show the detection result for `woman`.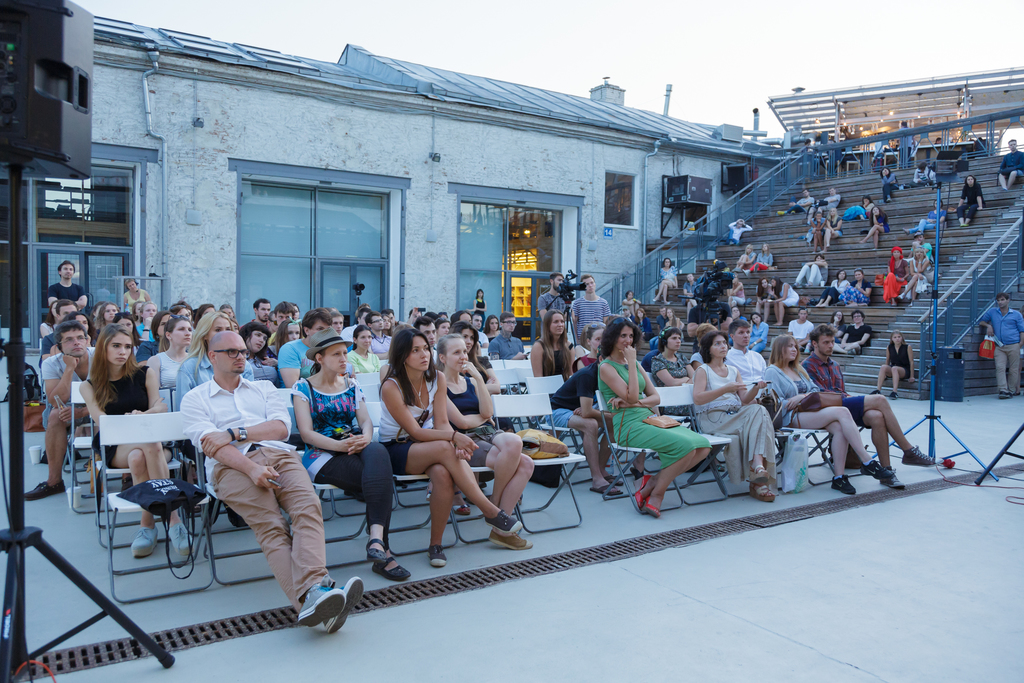
(749, 312, 770, 354).
